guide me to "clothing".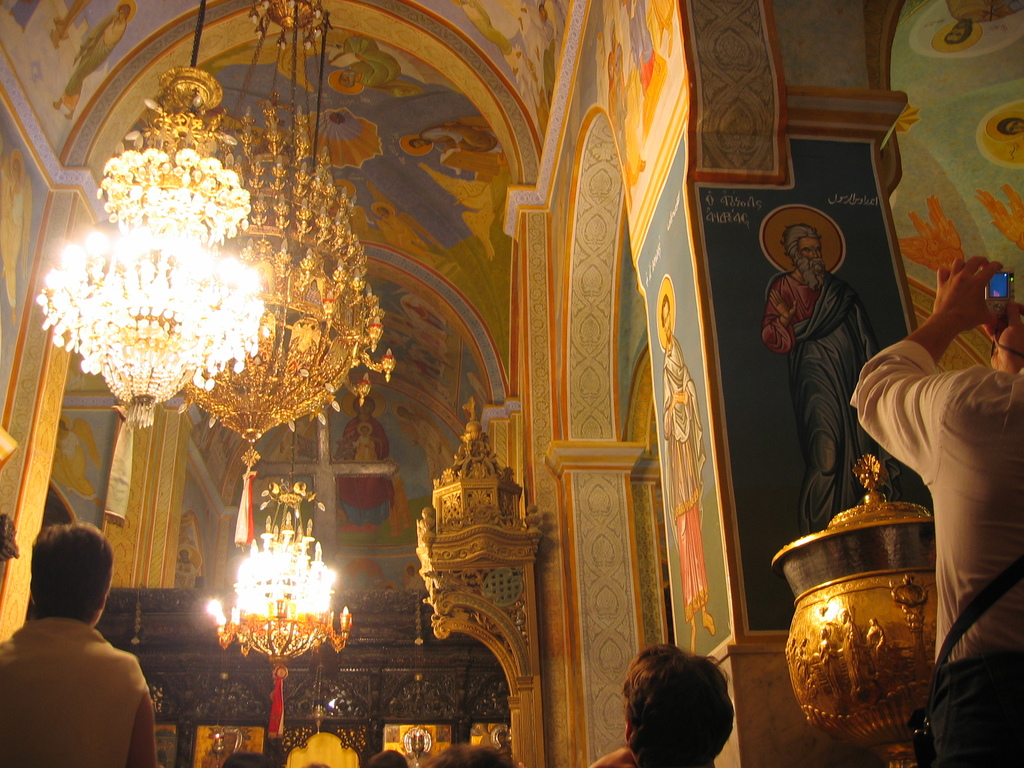
Guidance: <region>0, 612, 152, 767</region>.
